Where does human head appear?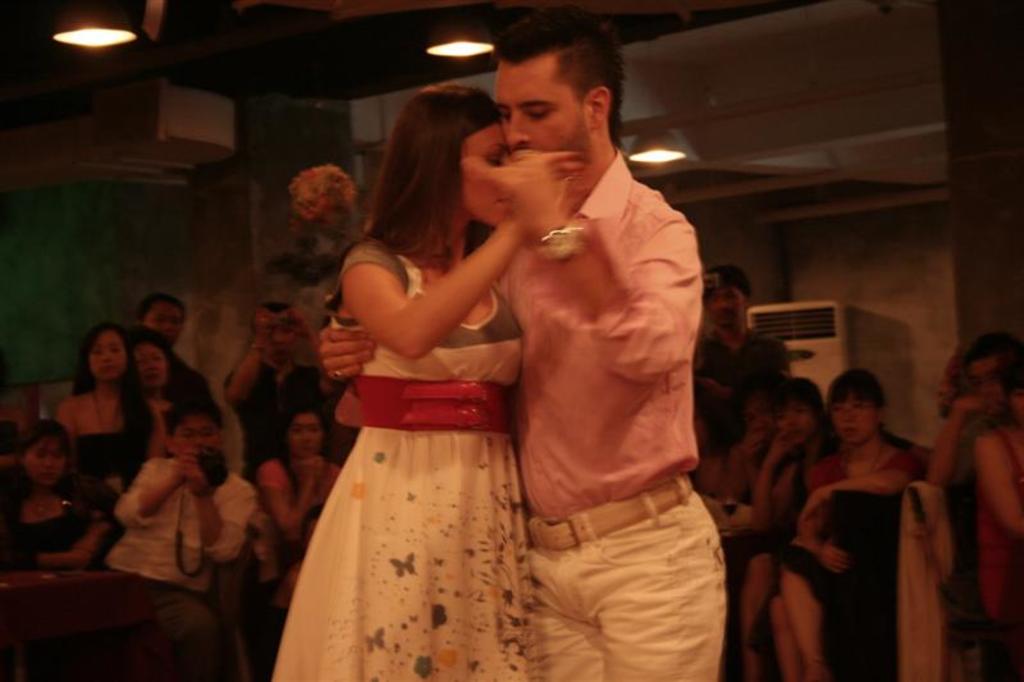
Appears at locate(736, 375, 778, 443).
